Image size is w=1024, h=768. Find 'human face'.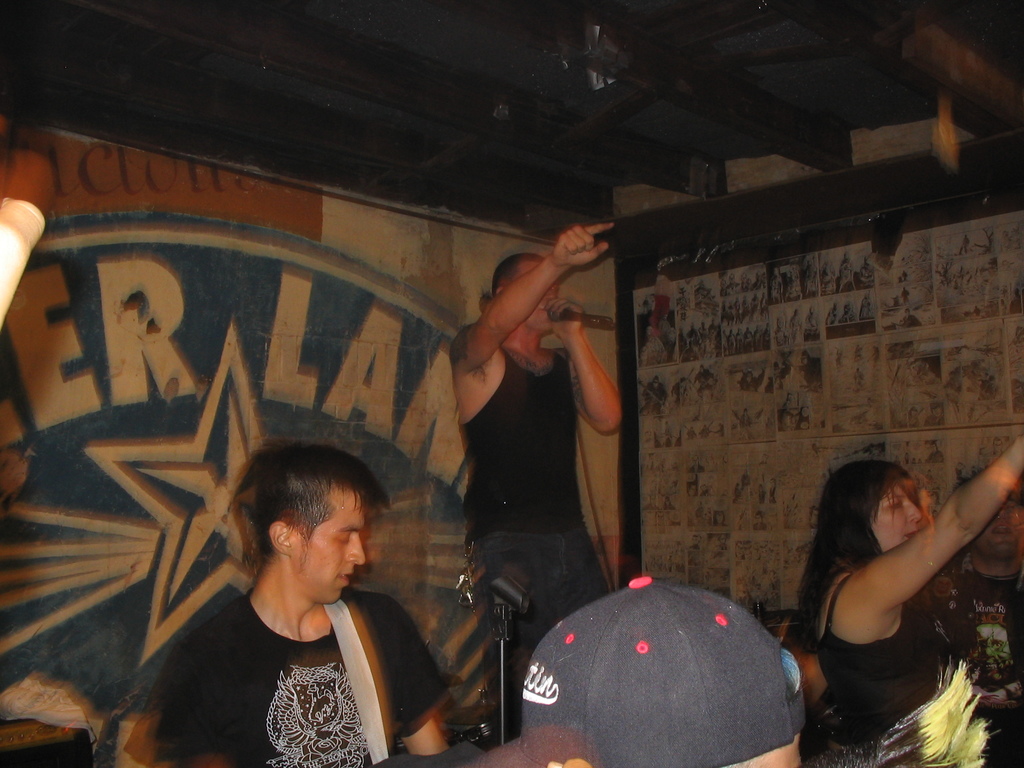
{"left": 302, "top": 494, "right": 366, "bottom": 603}.
